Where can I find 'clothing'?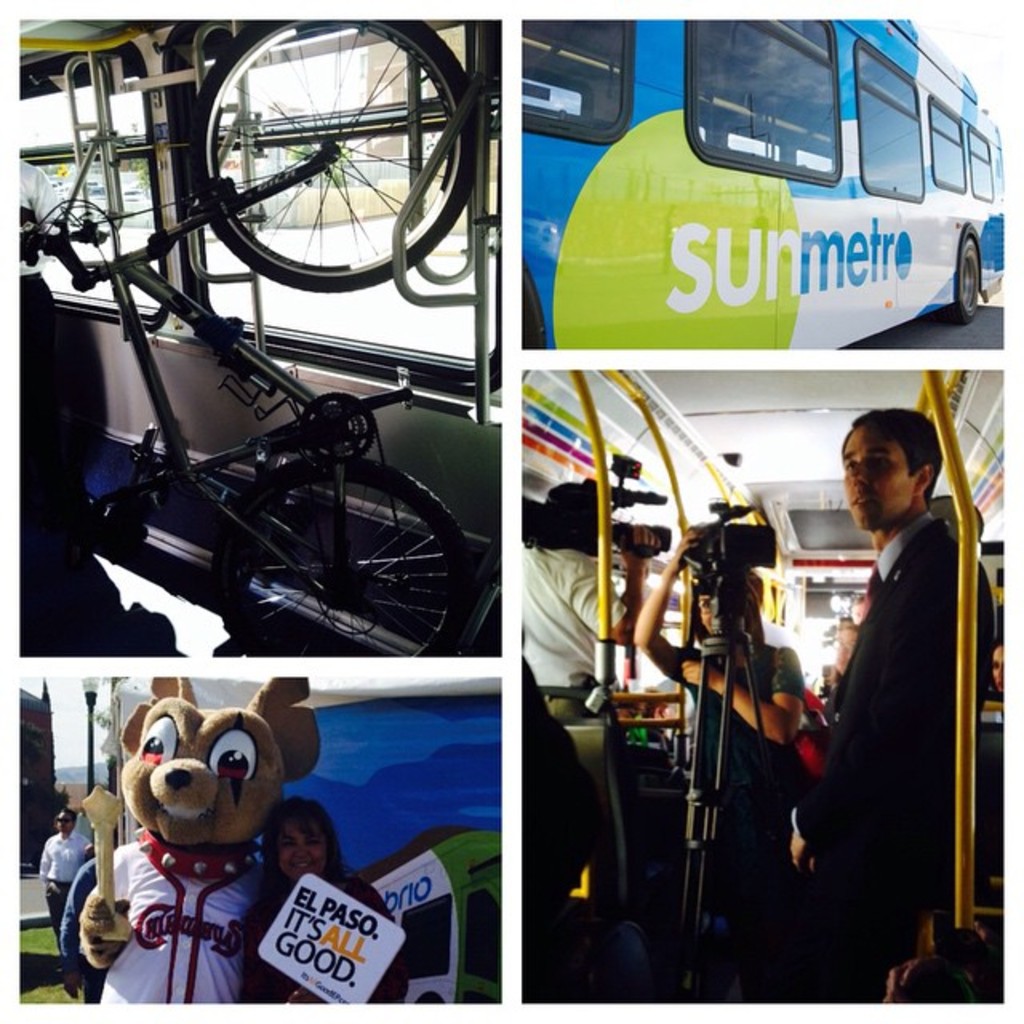
You can find it at bbox=(22, 165, 78, 424).
